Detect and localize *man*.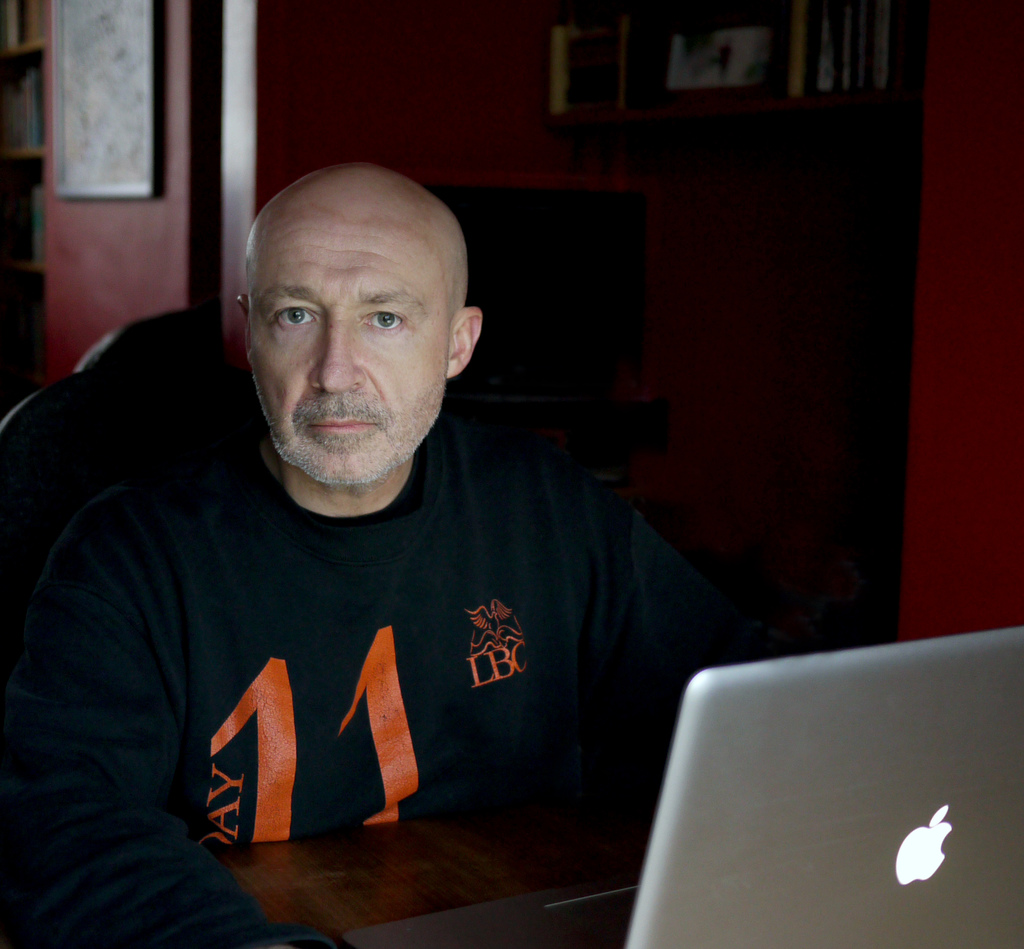
Localized at x1=19 y1=123 x2=770 y2=918.
